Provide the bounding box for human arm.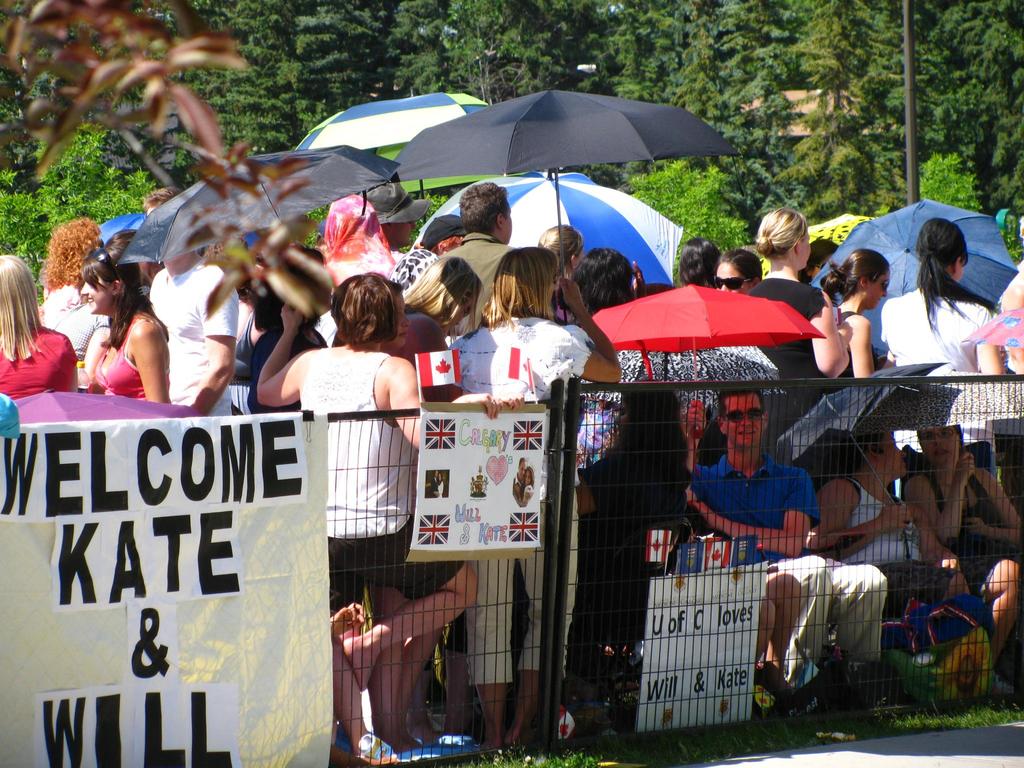
bbox(685, 395, 711, 496).
